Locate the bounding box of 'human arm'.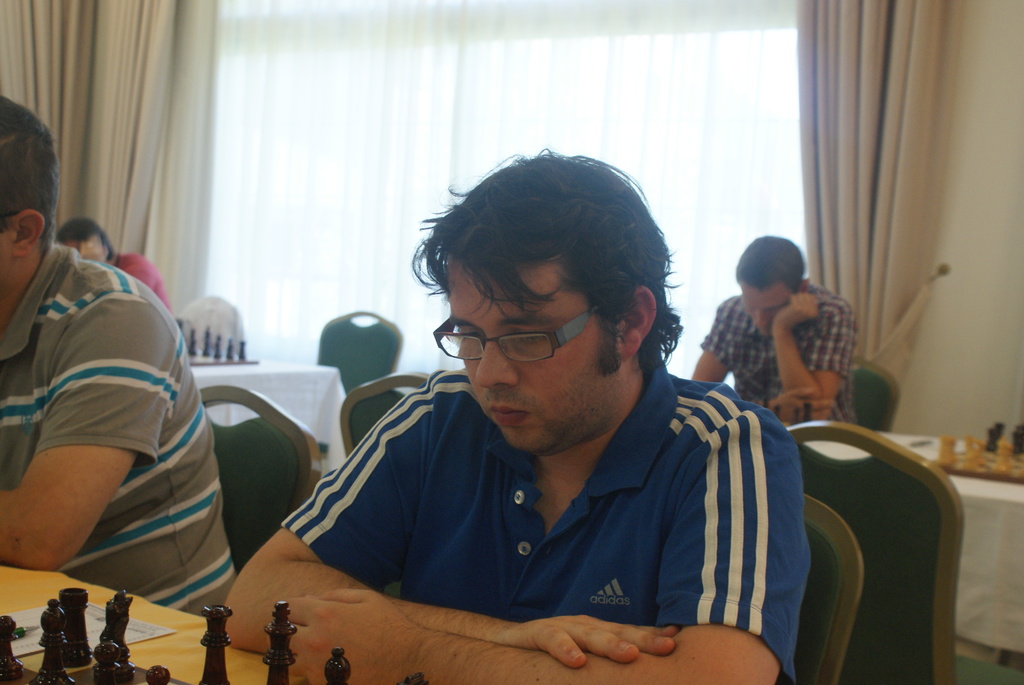
Bounding box: crop(274, 407, 806, 684).
